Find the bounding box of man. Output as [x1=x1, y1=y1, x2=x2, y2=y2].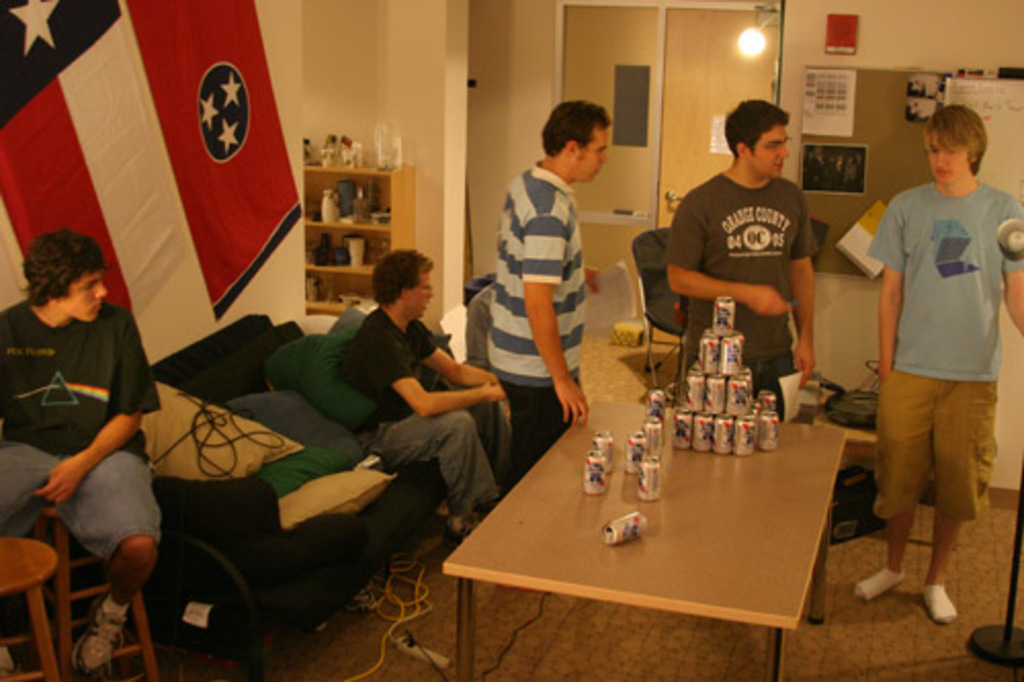
[x1=487, y1=96, x2=614, y2=479].
